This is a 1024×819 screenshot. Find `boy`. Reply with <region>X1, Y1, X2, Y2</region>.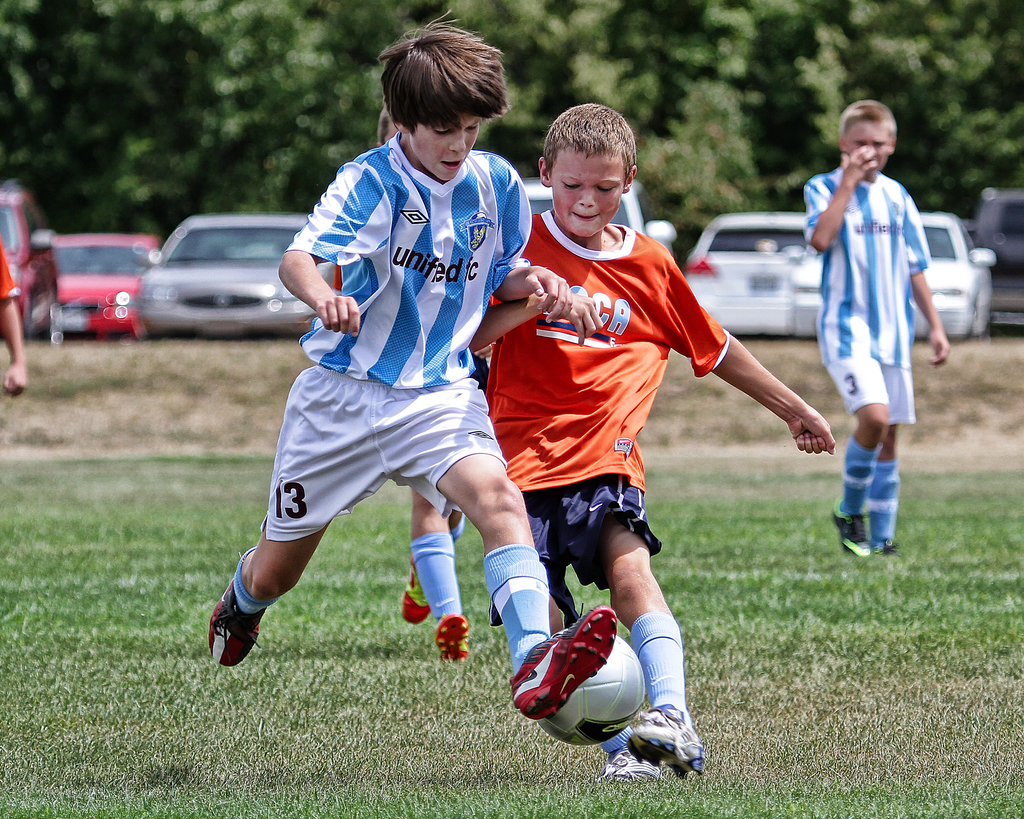
<region>213, 67, 581, 738</region>.
